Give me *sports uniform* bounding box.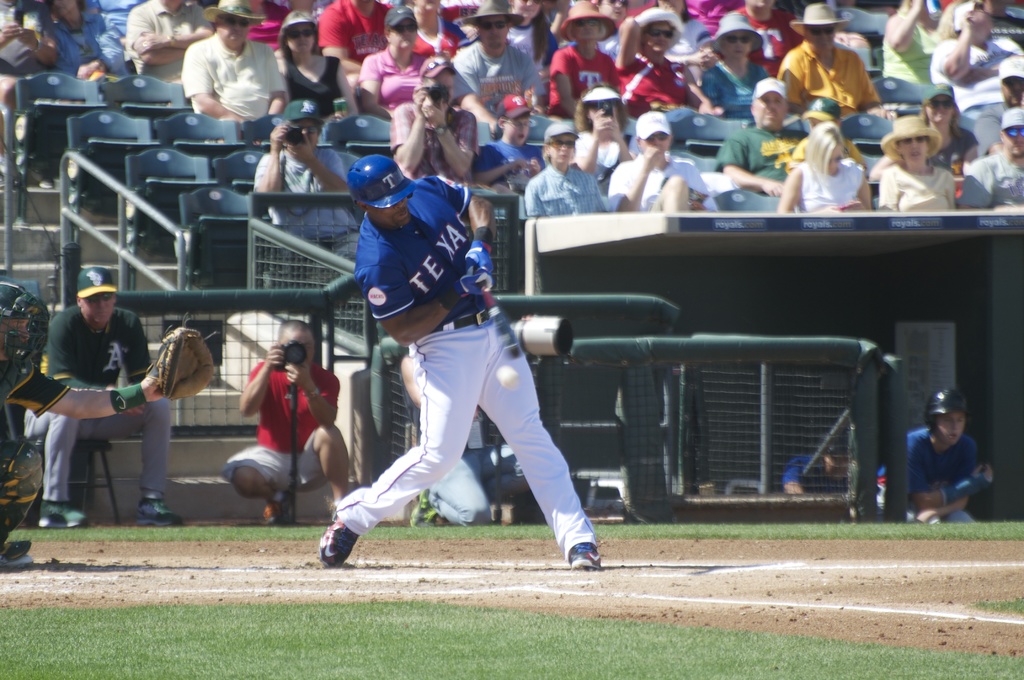
rect(261, 136, 340, 206).
